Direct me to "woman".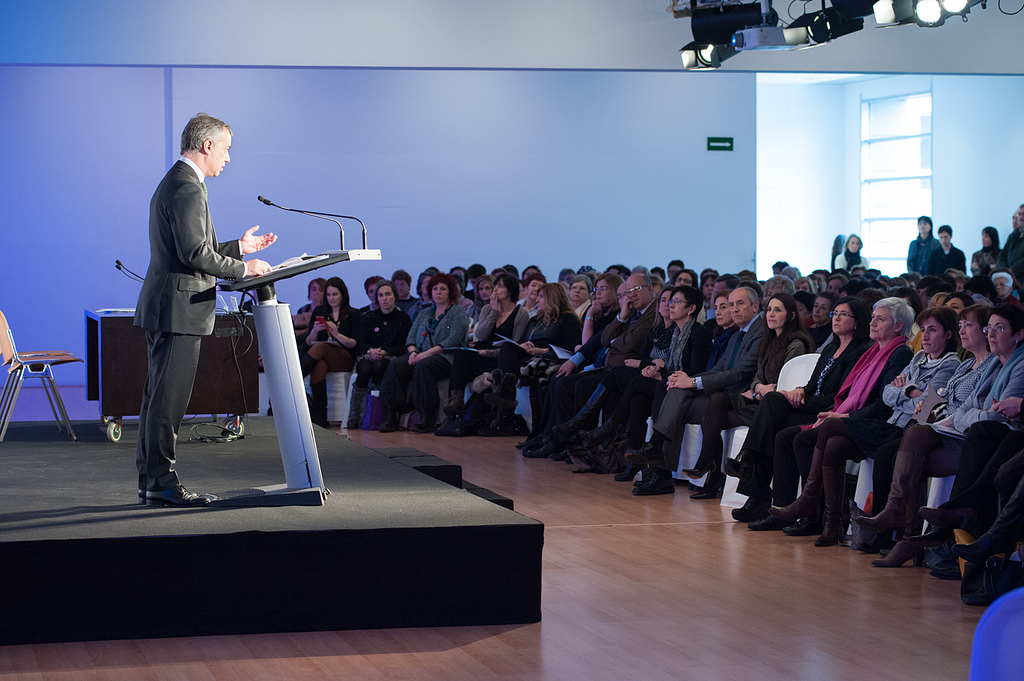
Direction: 833, 234, 871, 269.
